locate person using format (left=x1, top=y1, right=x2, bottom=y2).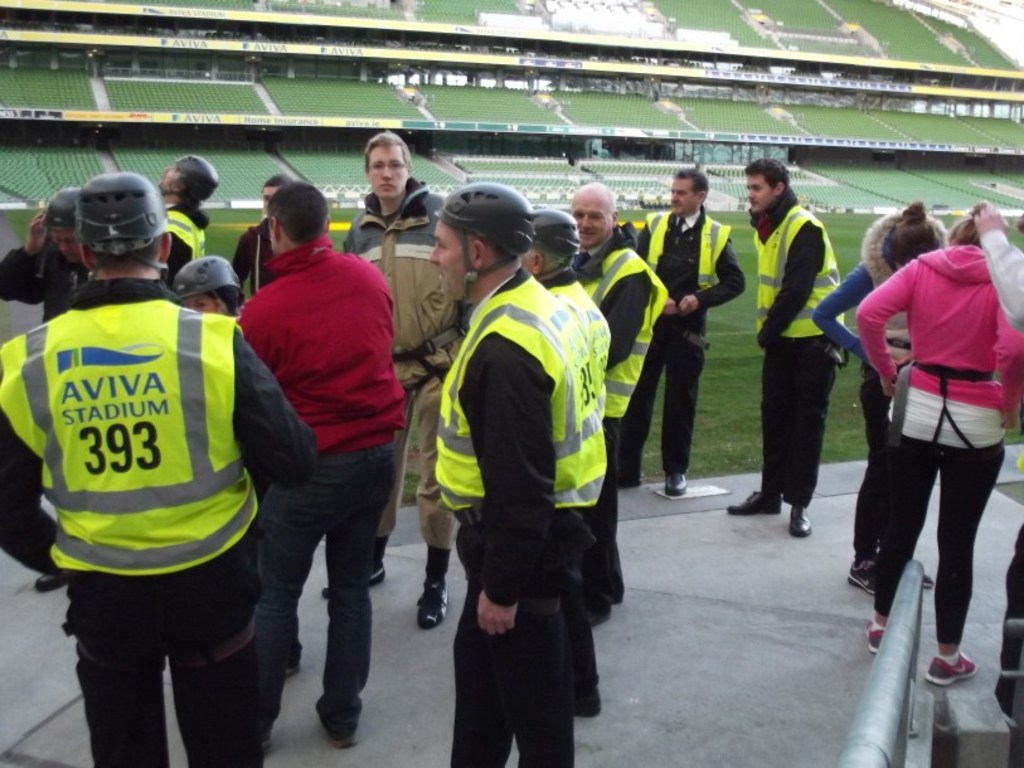
(left=0, top=184, right=92, bottom=593).
